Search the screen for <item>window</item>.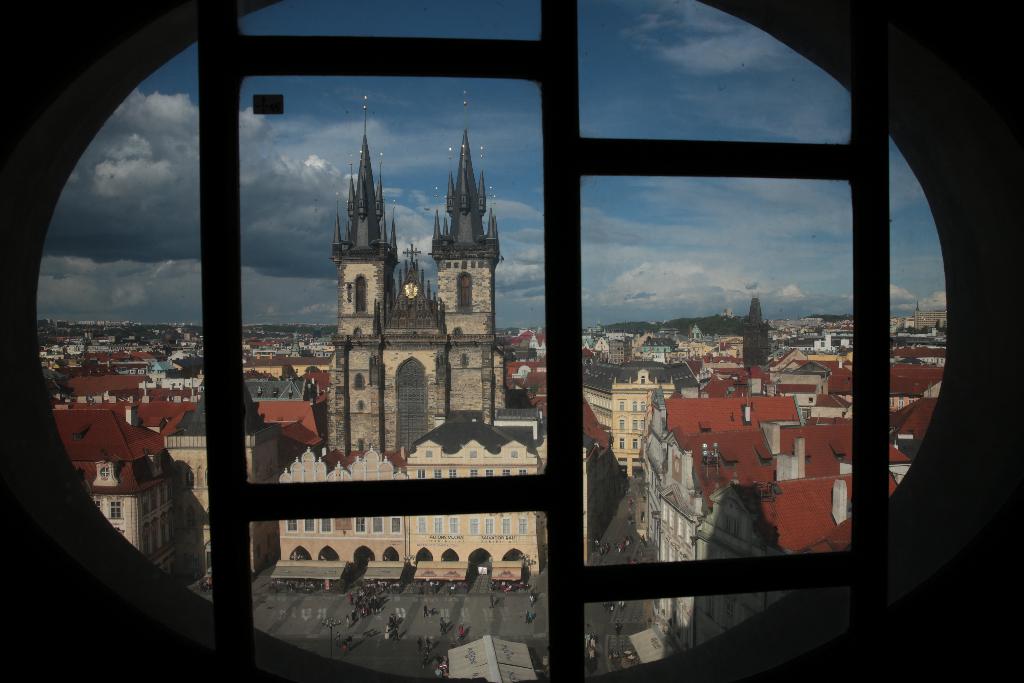
Found at bbox=(417, 514, 426, 533).
